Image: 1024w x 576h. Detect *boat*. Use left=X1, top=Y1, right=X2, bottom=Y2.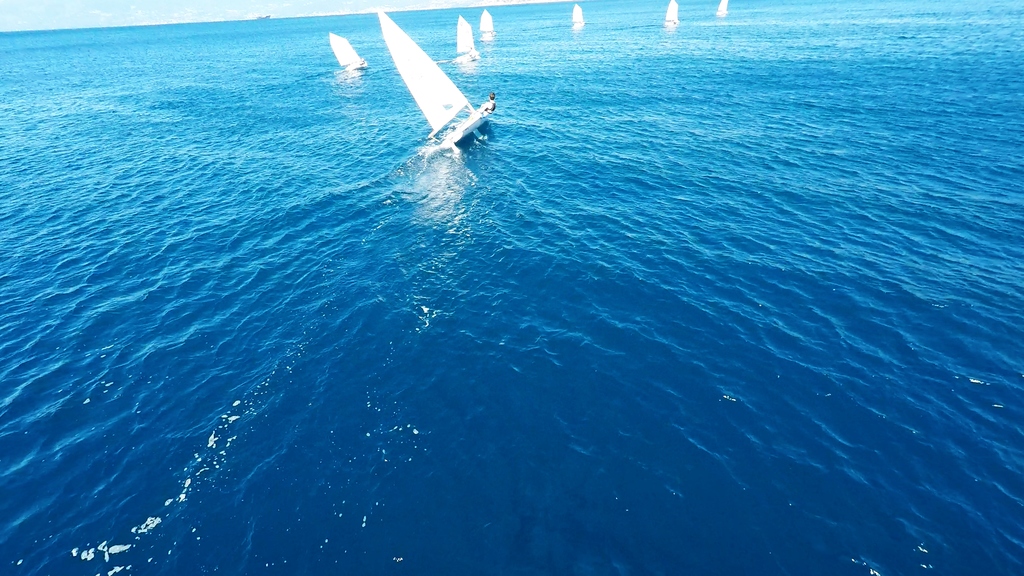
left=714, top=0, right=728, bottom=16.
